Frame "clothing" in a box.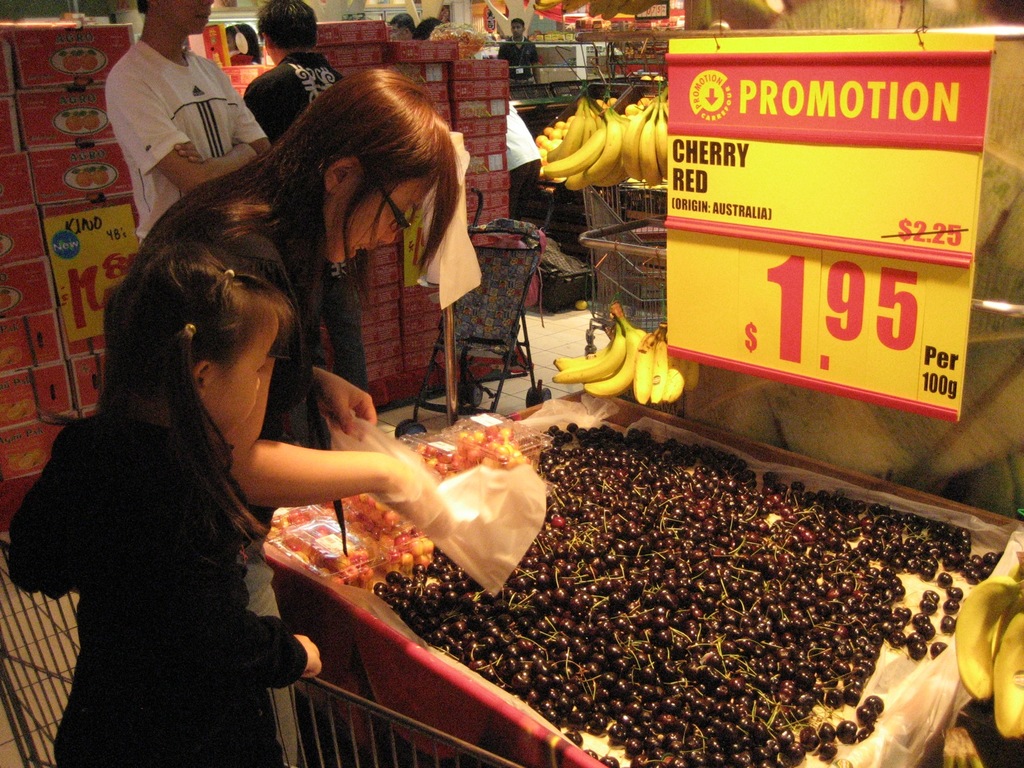
[left=136, top=169, right=318, bottom=767].
